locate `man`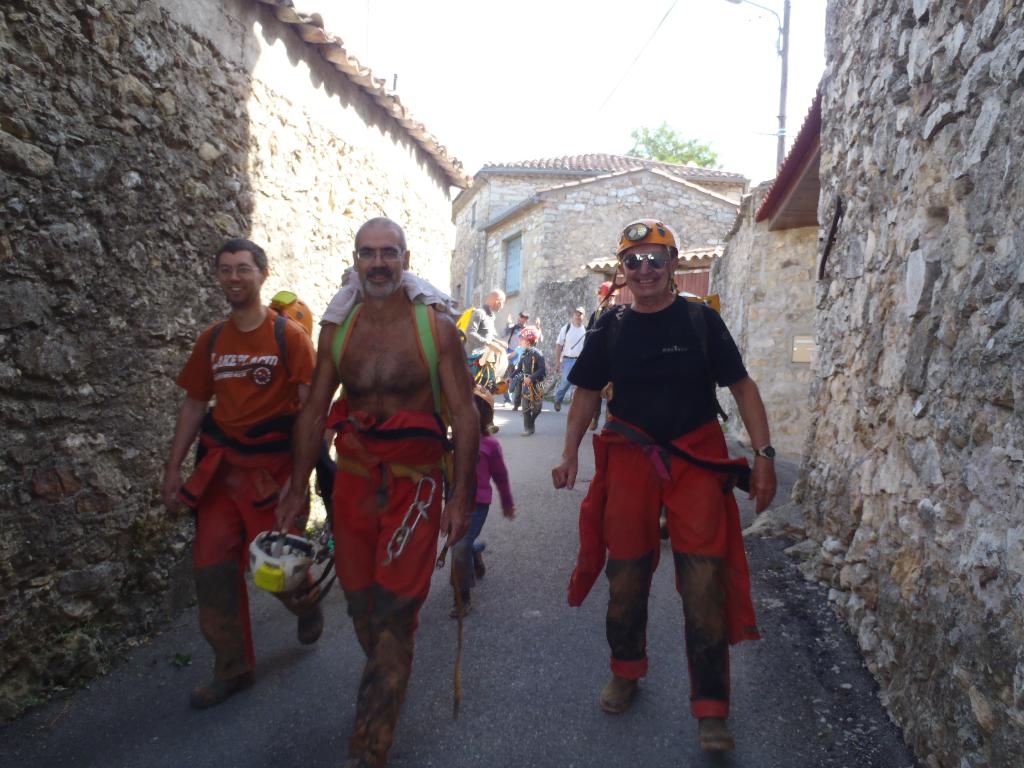
pyautogui.locateOnScreen(273, 213, 480, 767)
